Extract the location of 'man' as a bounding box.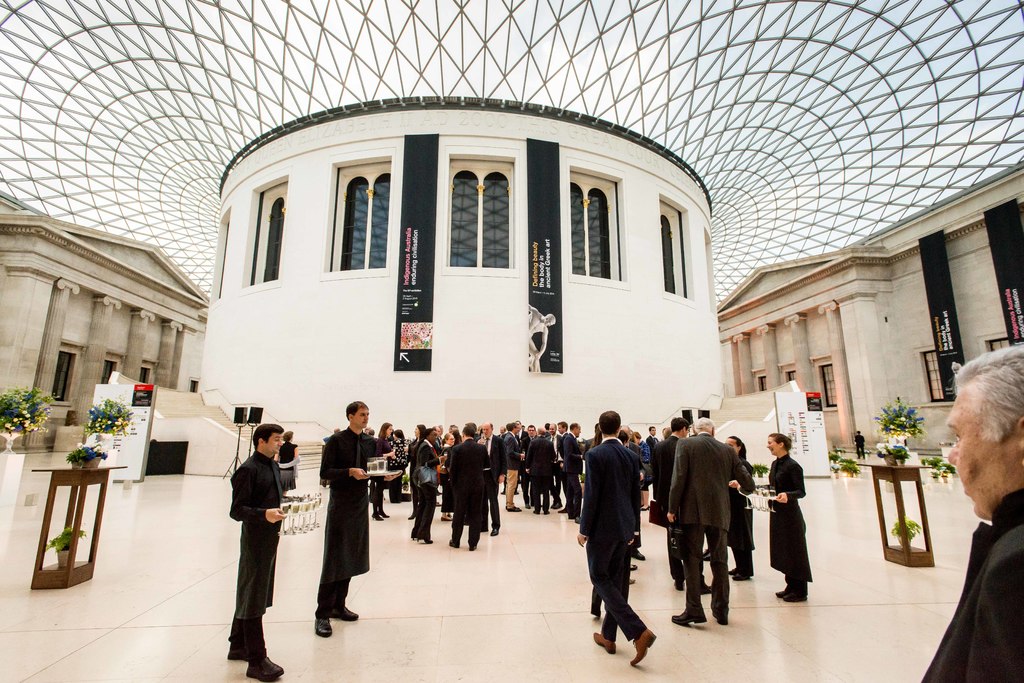
l=332, t=426, r=340, b=432.
